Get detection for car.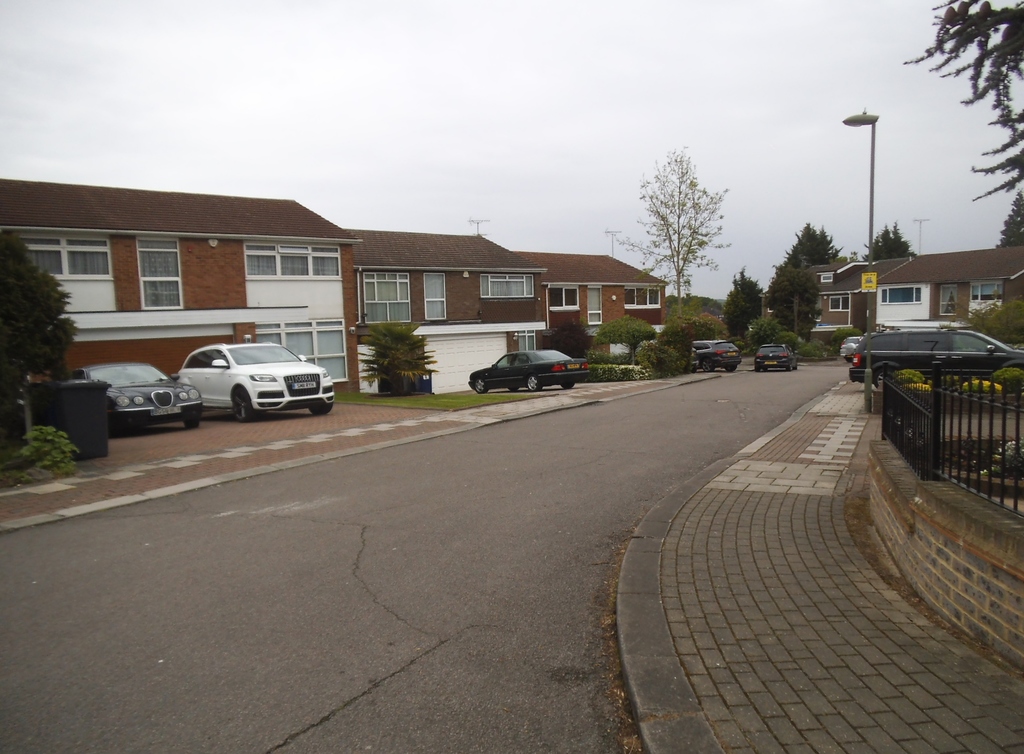
Detection: <region>692, 339, 740, 374</region>.
